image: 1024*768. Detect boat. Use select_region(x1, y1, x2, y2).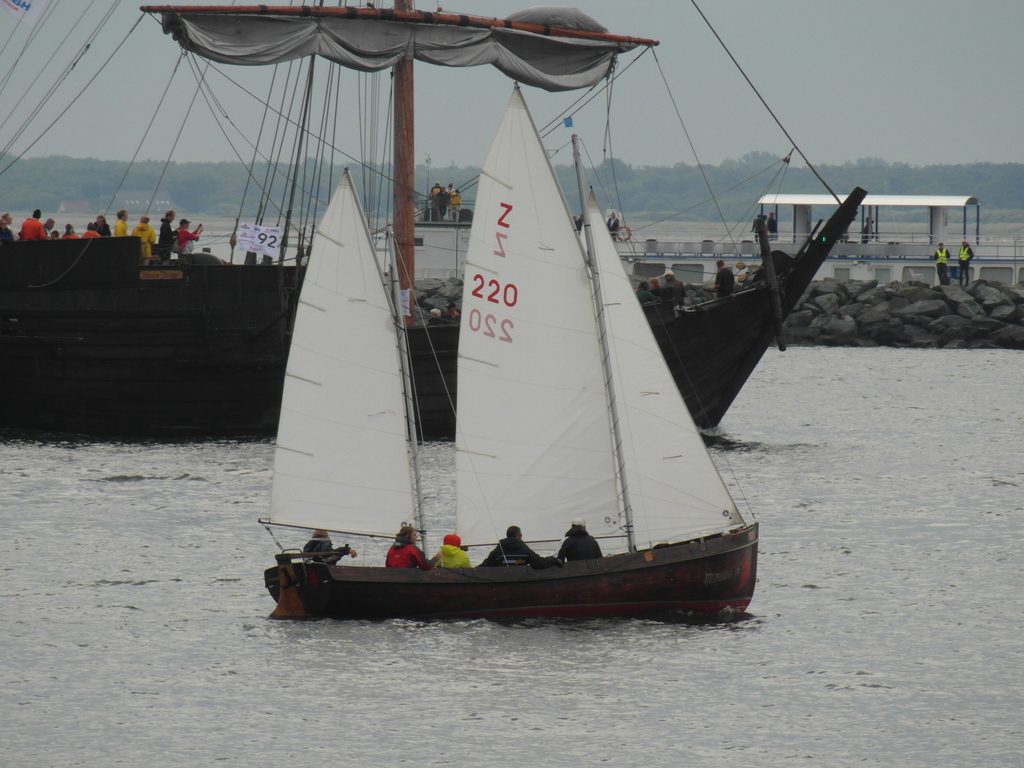
select_region(589, 182, 1023, 310).
